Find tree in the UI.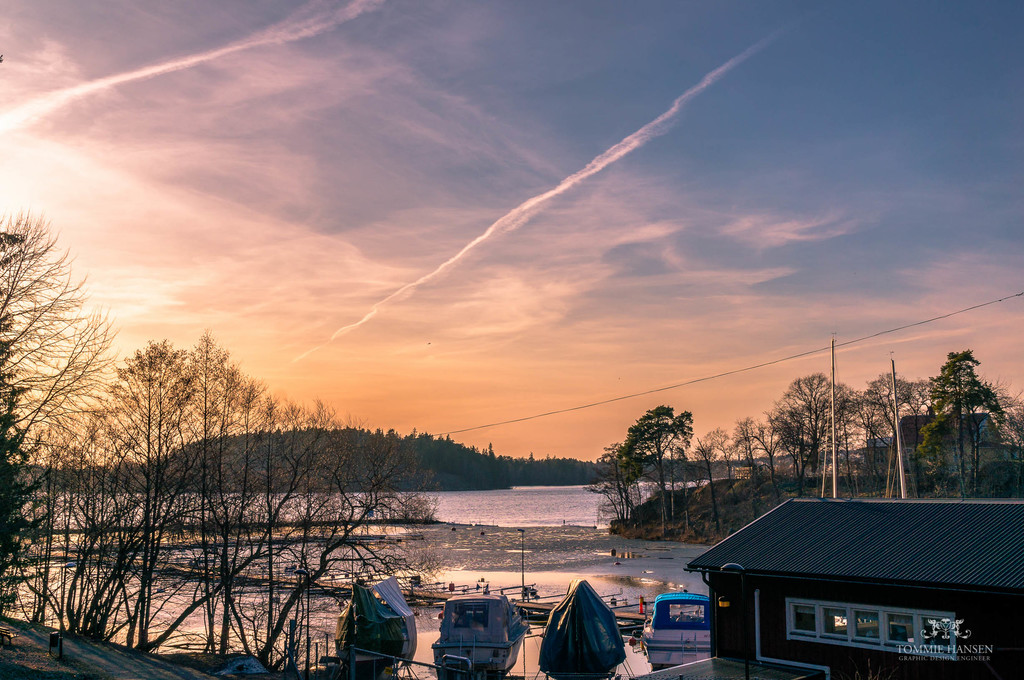
UI element at x1=583 y1=432 x2=642 y2=529.
